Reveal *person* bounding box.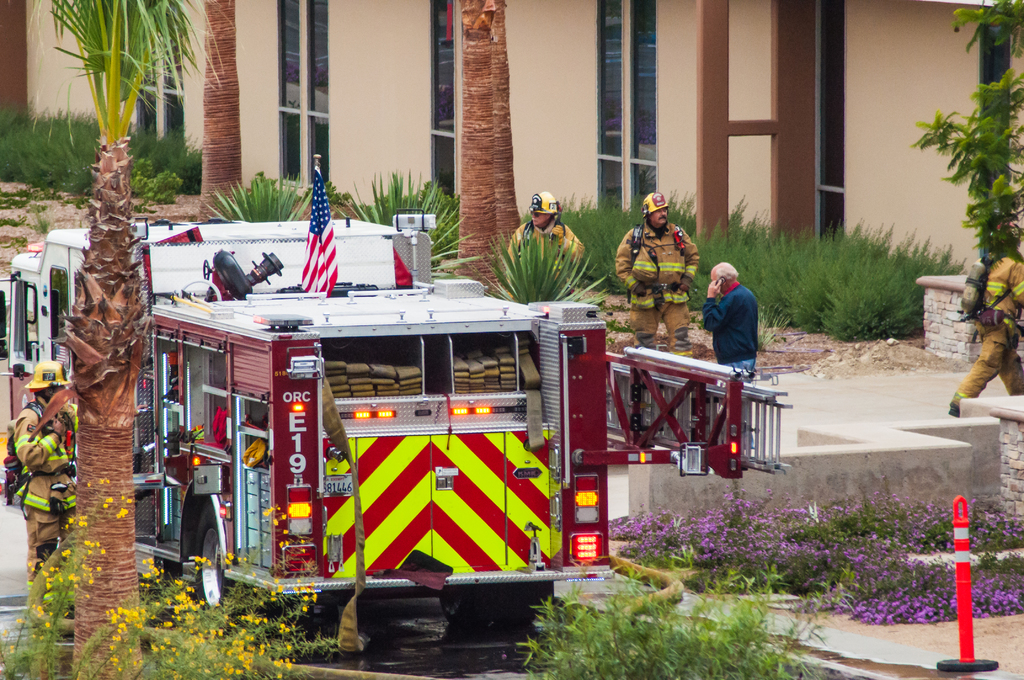
Revealed: 511, 193, 584, 282.
